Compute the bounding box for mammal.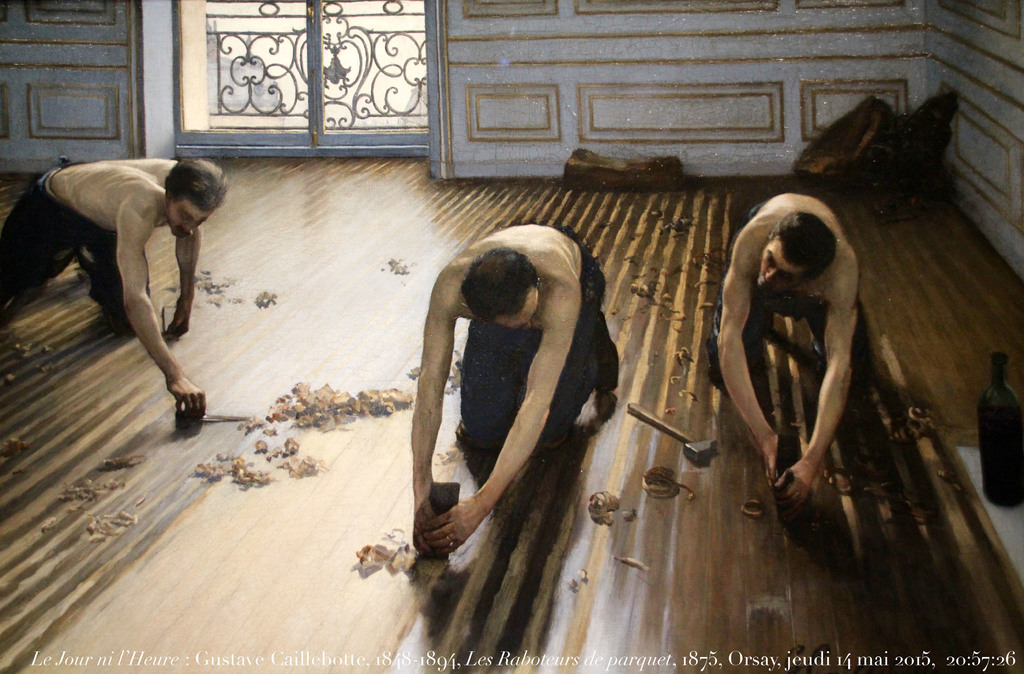
Rect(411, 227, 617, 561).
